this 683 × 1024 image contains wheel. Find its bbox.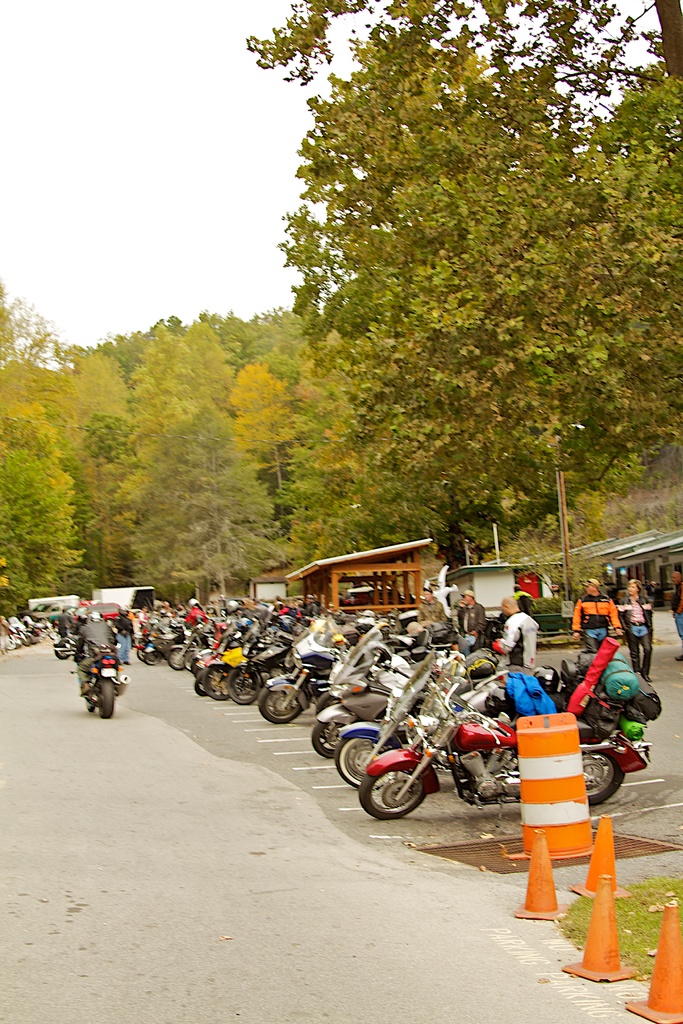
227/666/259/706.
